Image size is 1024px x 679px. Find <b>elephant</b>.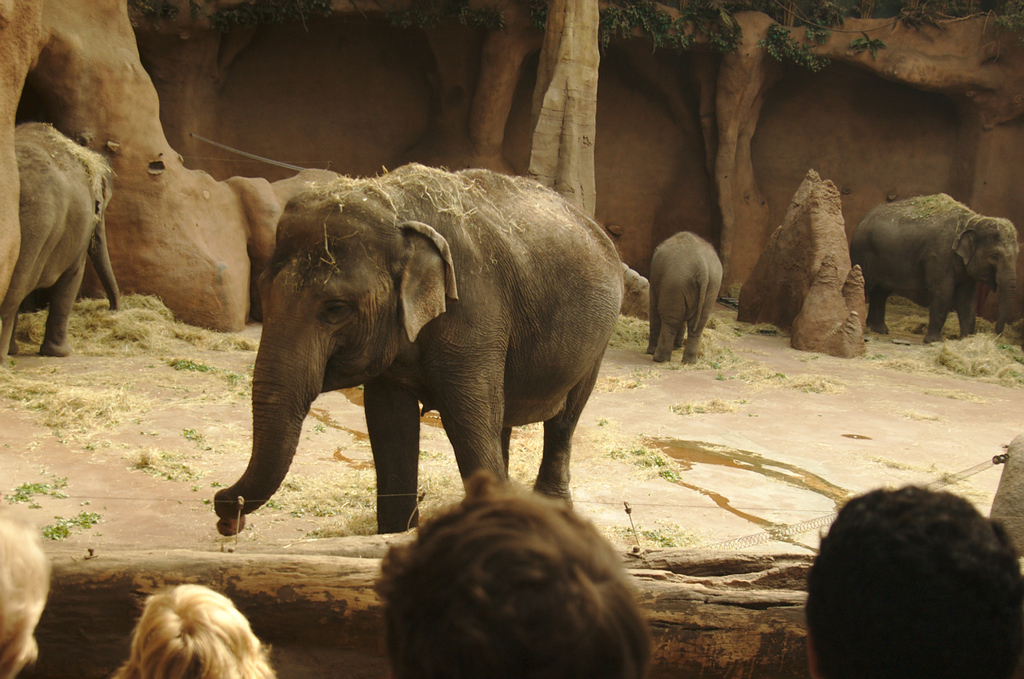
pyautogui.locateOnScreen(848, 186, 1021, 334).
